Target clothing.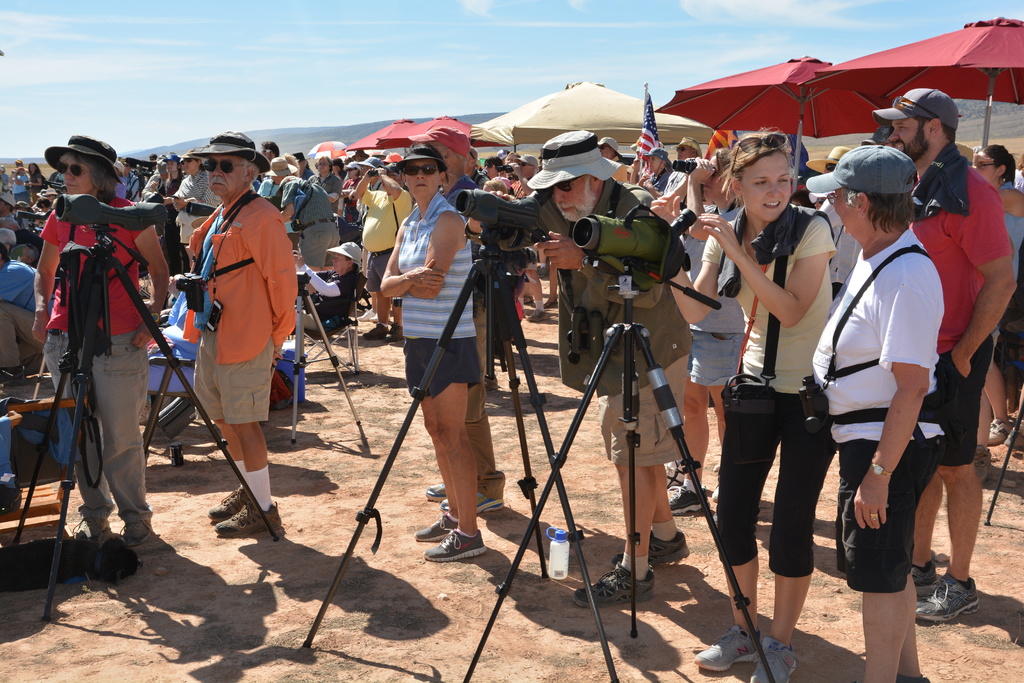
Target region: <box>819,204,869,347</box>.
